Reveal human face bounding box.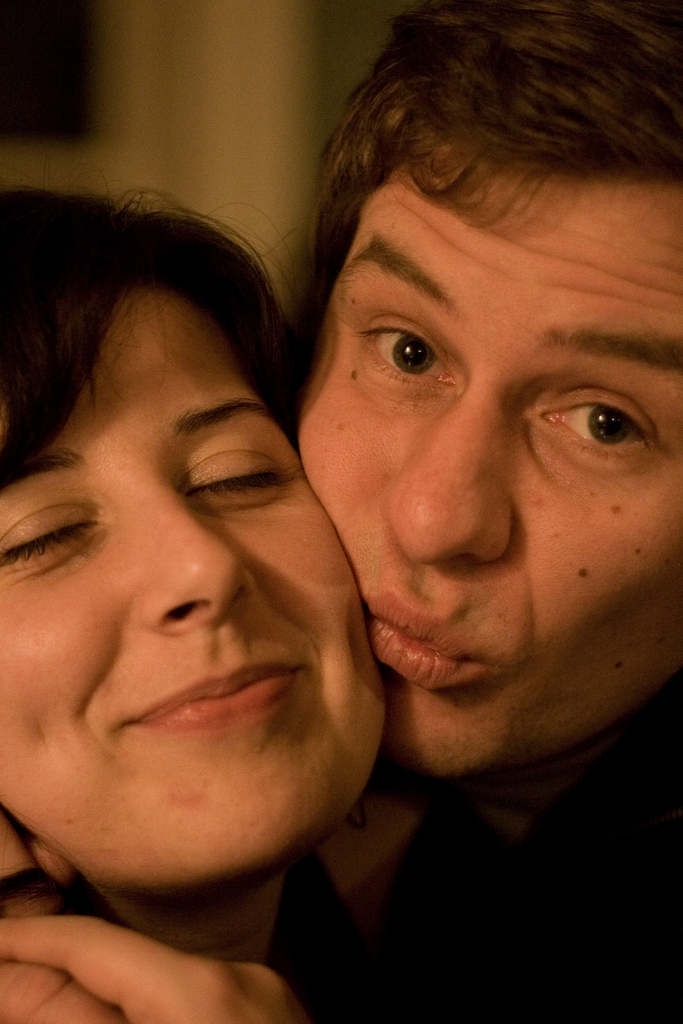
Revealed: 297,172,682,776.
